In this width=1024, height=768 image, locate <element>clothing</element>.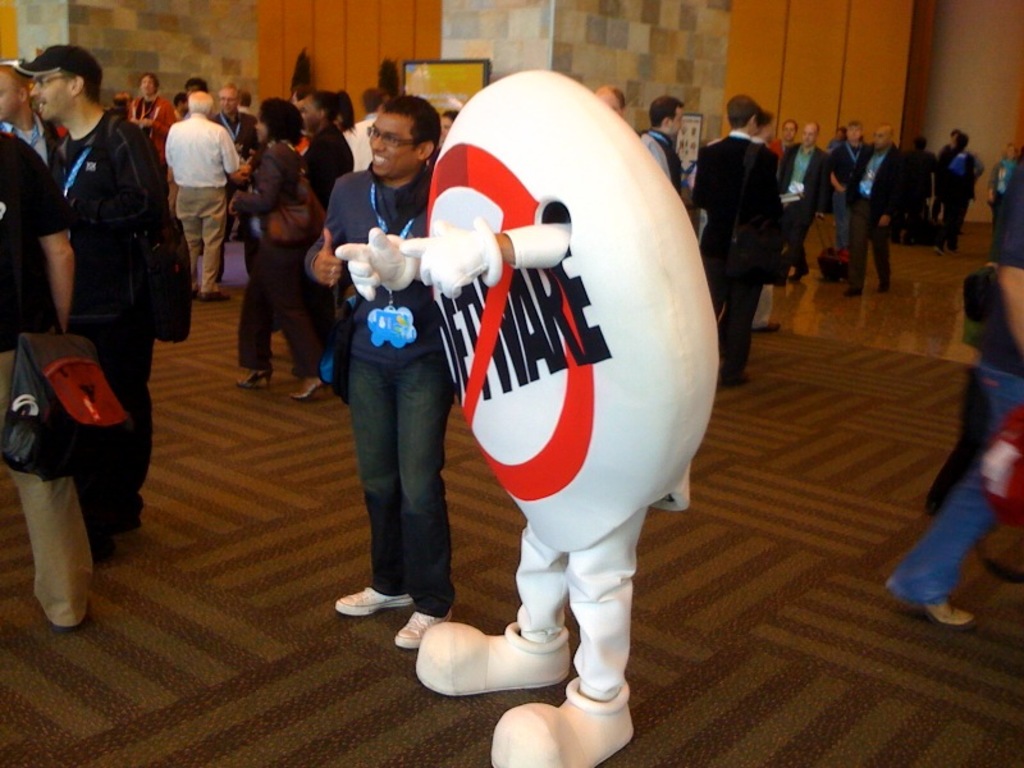
Bounding box: box(845, 142, 904, 284).
